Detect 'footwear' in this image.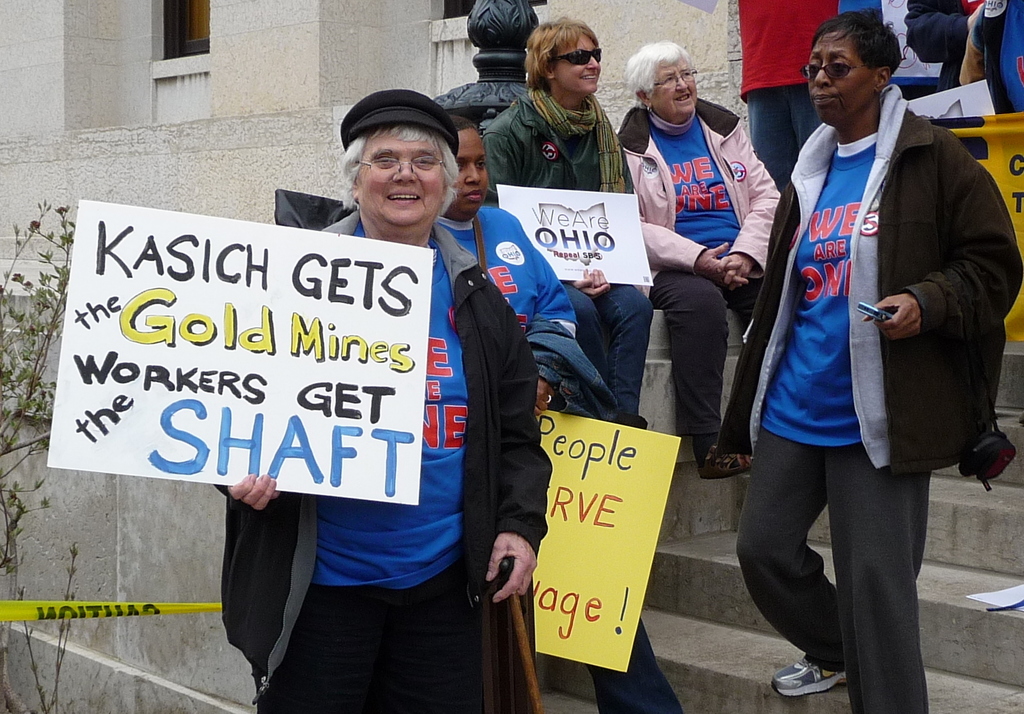
Detection: select_region(703, 440, 732, 473).
